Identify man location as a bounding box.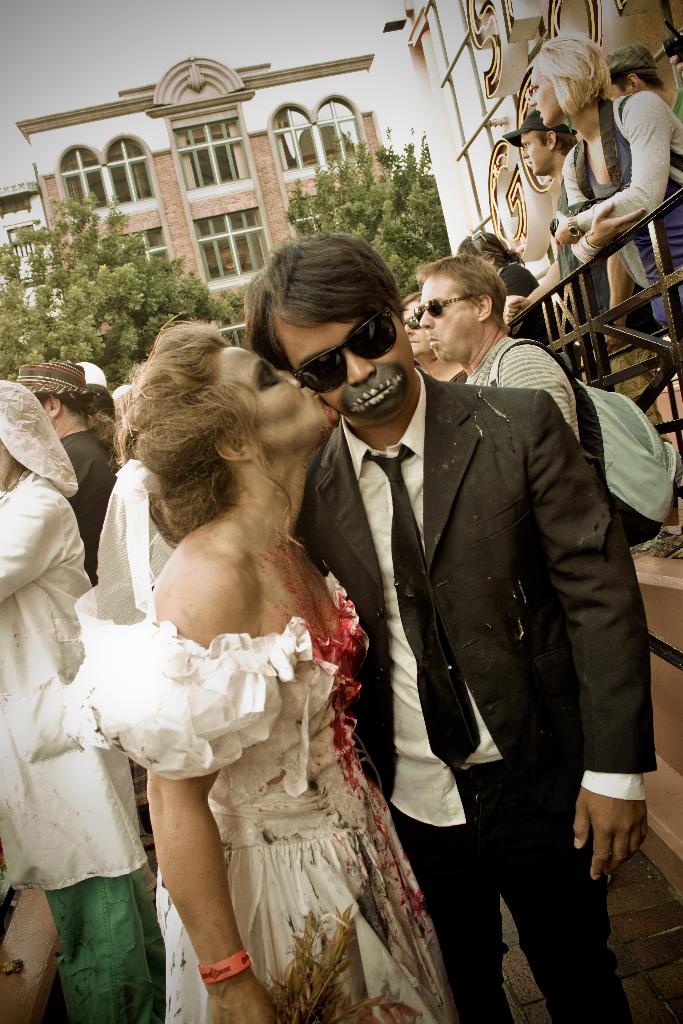
bbox(497, 107, 671, 382).
